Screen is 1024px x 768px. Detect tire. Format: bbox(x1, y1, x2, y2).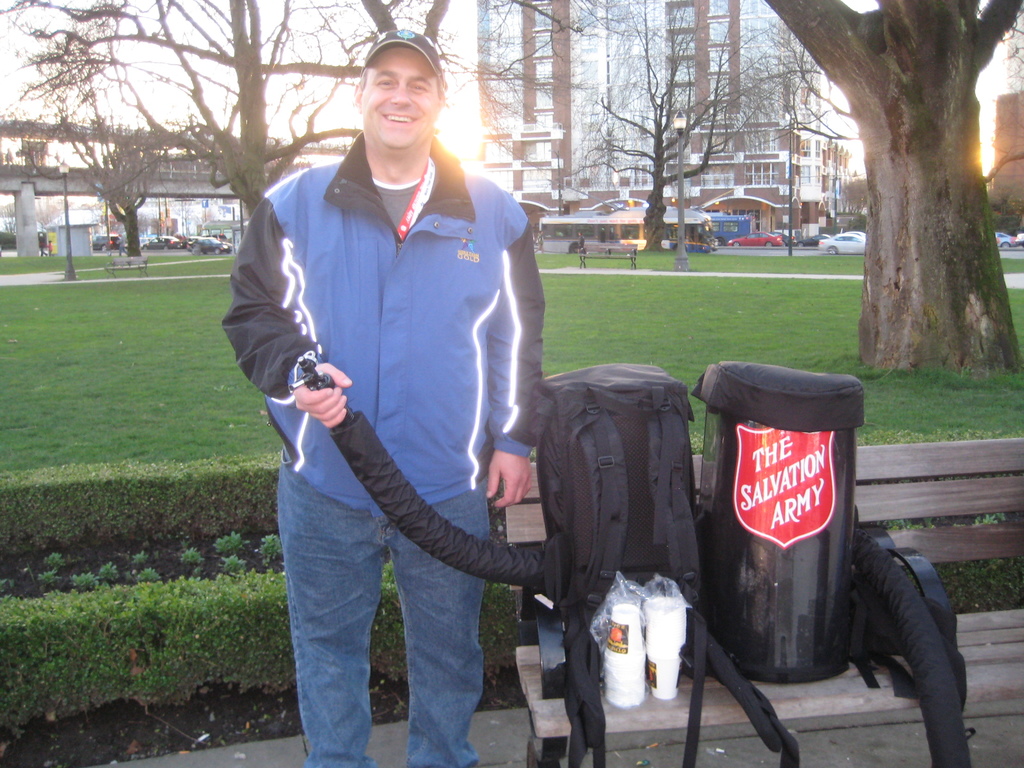
bbox(140, 246, 147, 252).
